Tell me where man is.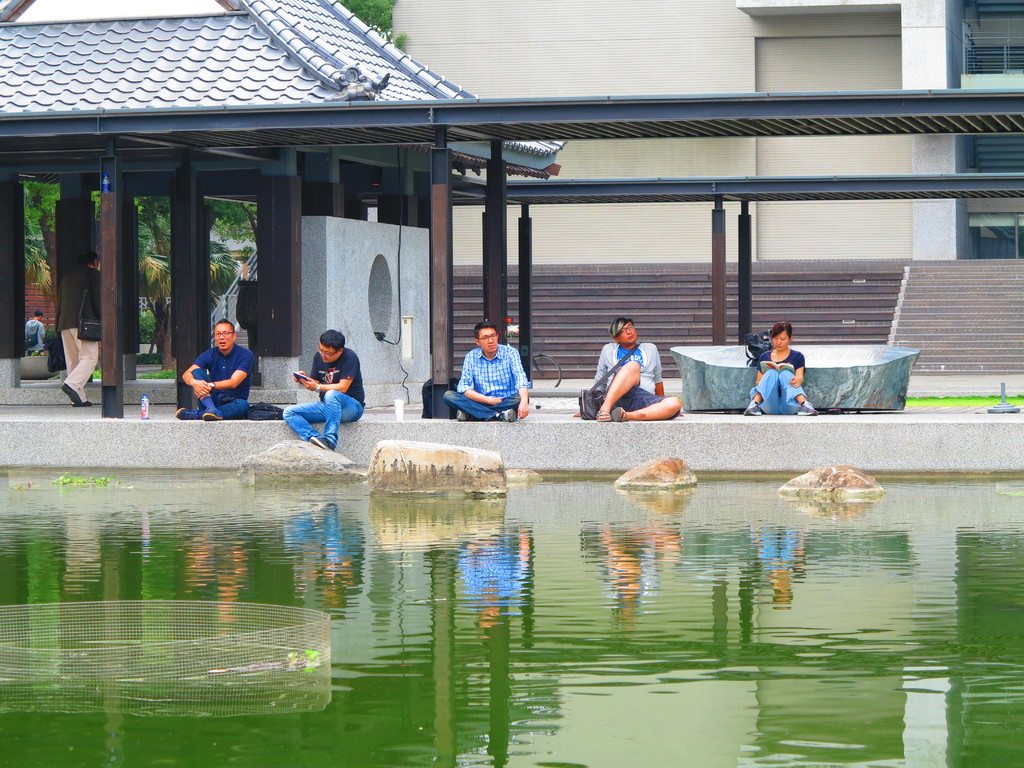
man is at detection(54, 252, 102, 406).
